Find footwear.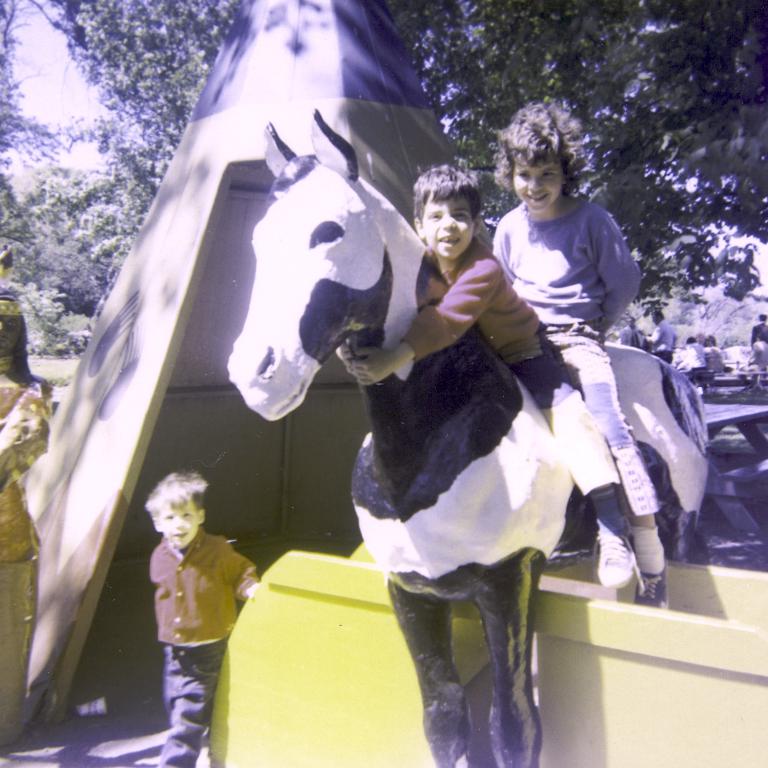
box=[595, 518, 642, 592].
